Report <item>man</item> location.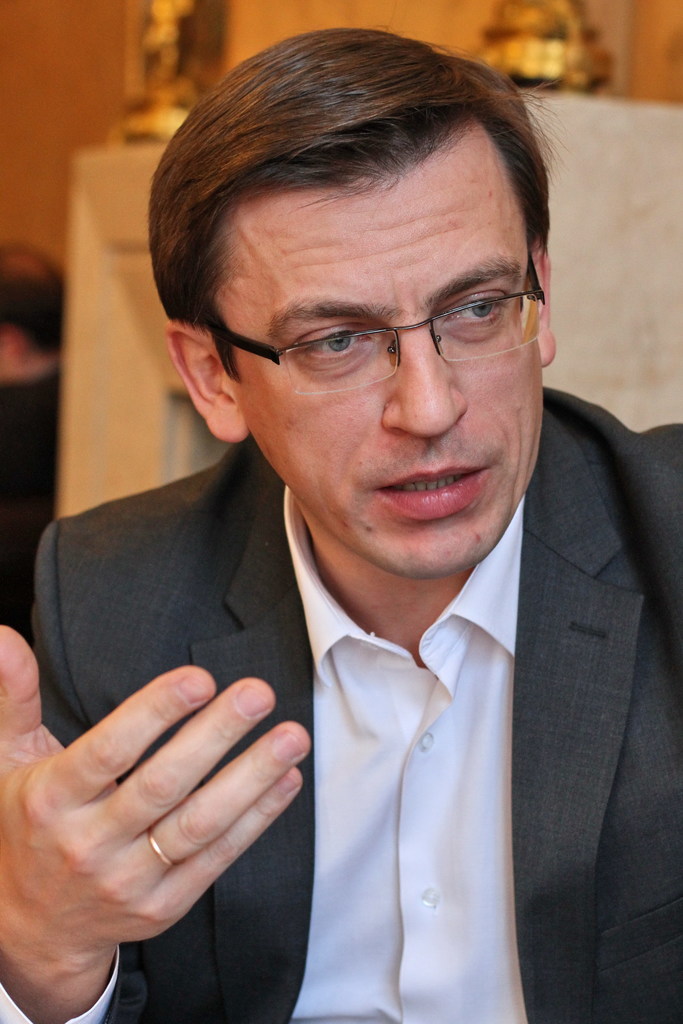
Report: bbox(7, 78, 658, 1002).
